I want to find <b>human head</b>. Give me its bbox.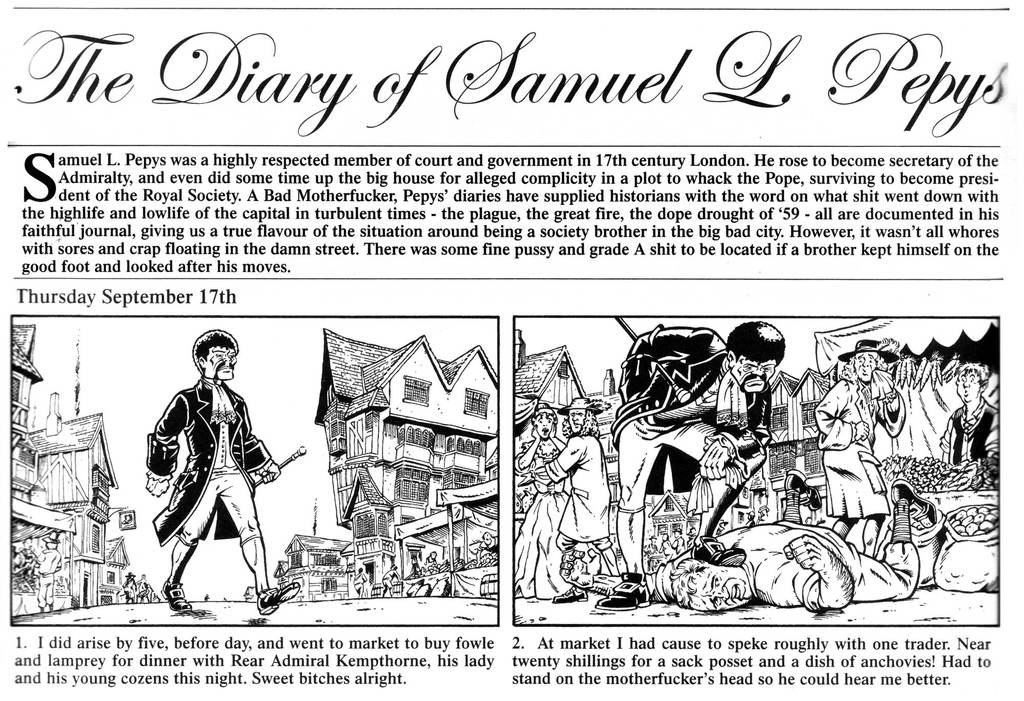
box(188, 325, 244, 385).
